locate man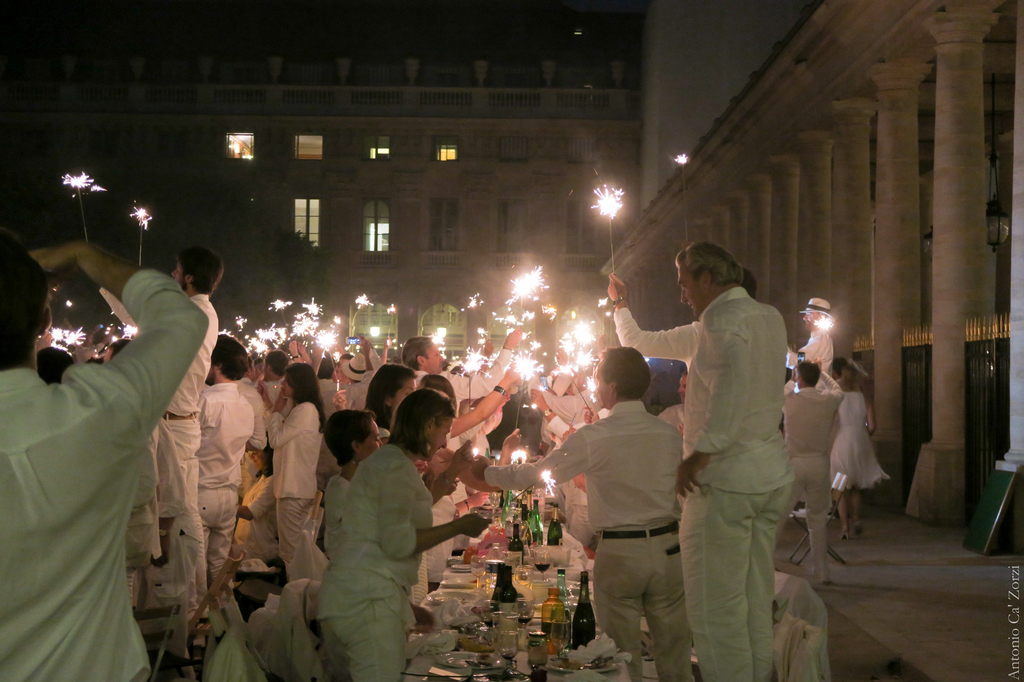
[x1=464, y1=340, x2=687, y2=681]
